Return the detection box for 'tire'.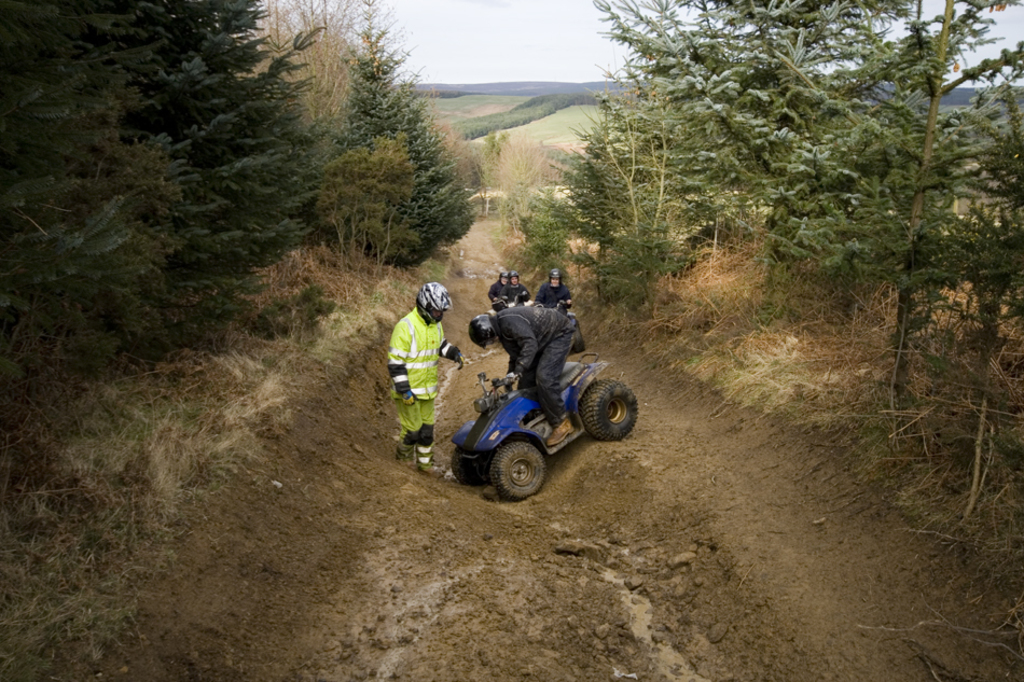
[492, 443, 543, 500].
